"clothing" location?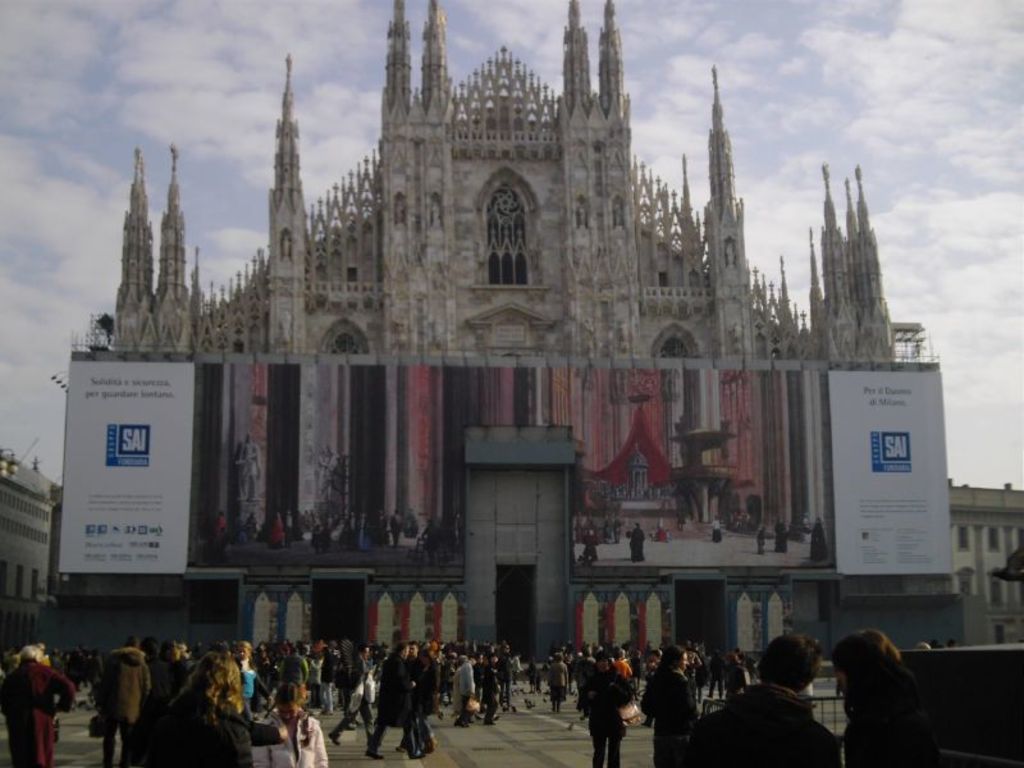
l=444, t=658, r=475, b=719
